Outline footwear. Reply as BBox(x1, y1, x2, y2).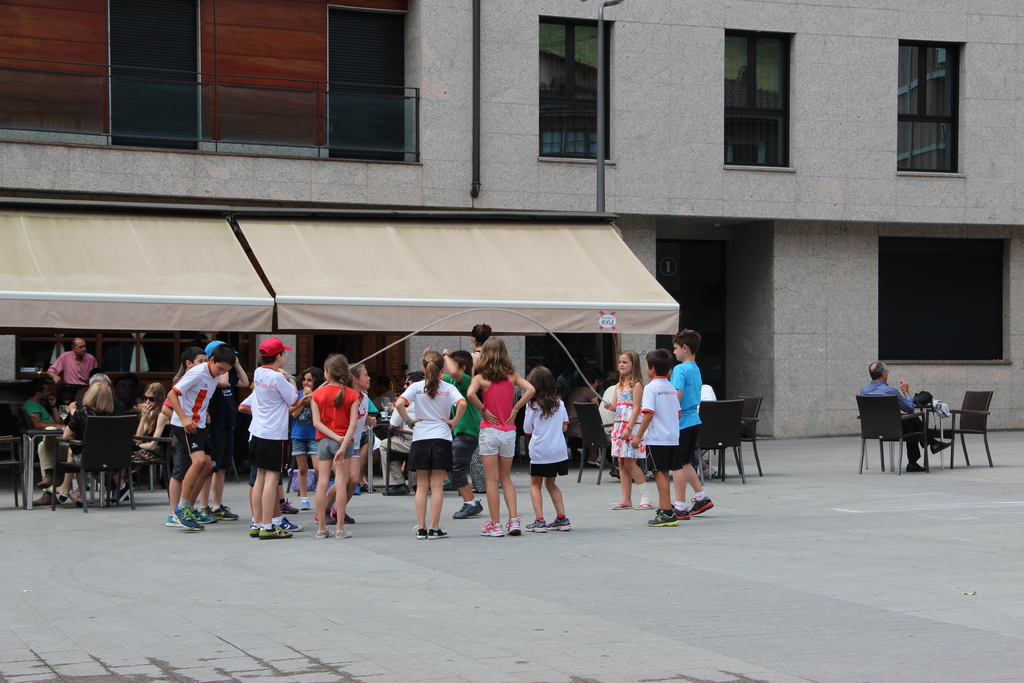
BBox(931, 440, 950, 452).
